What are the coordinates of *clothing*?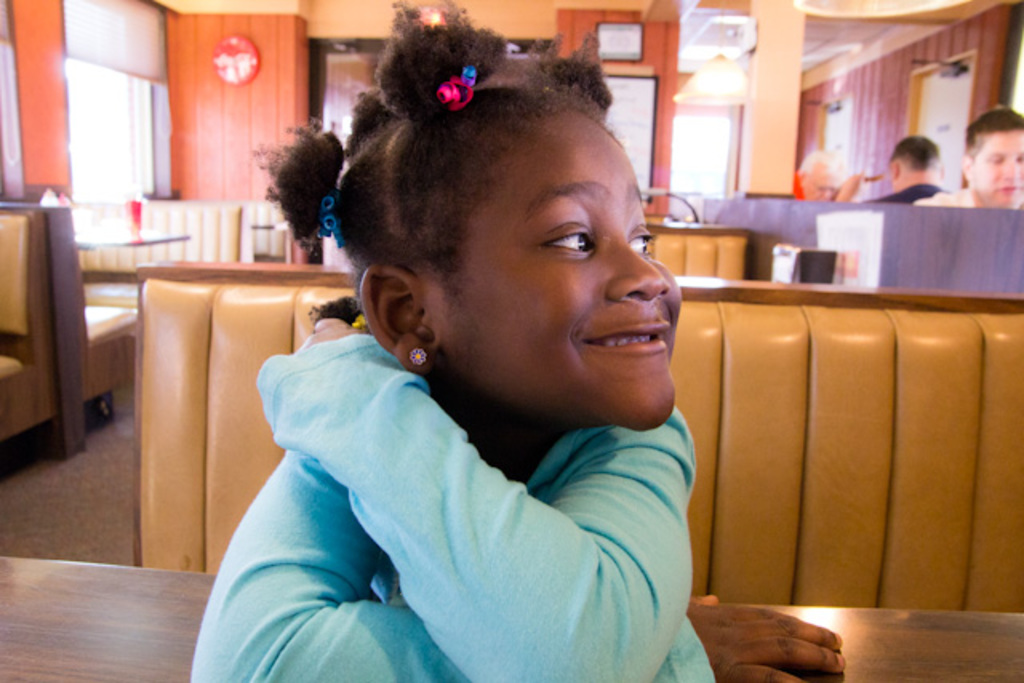
[866,186,947,206].
